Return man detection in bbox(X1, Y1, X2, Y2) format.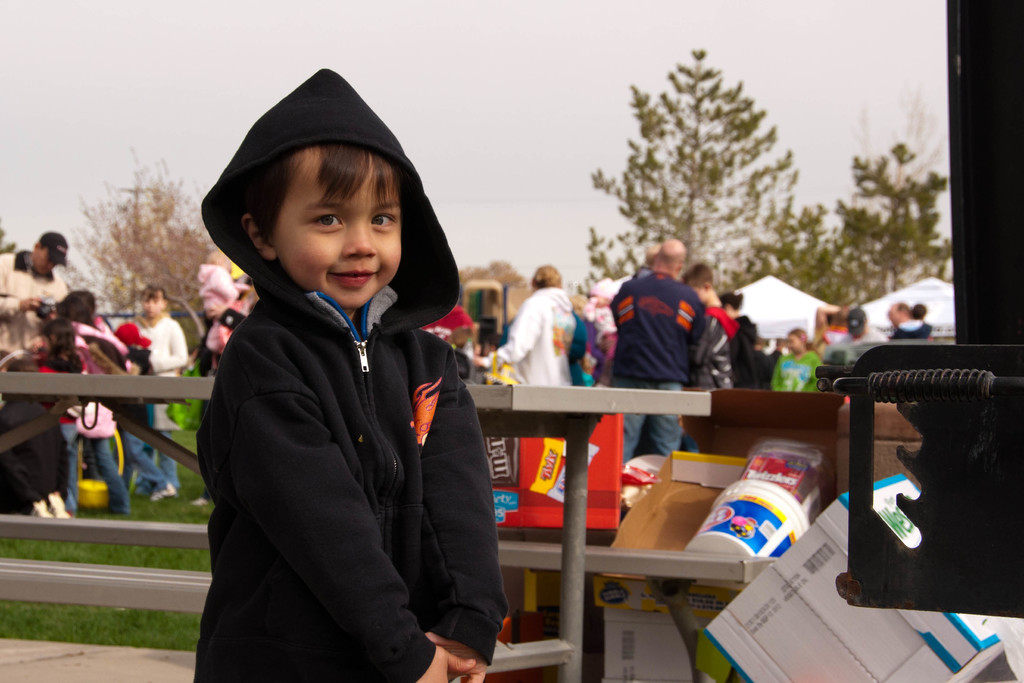
bbox(0, 229, 66, 361).
